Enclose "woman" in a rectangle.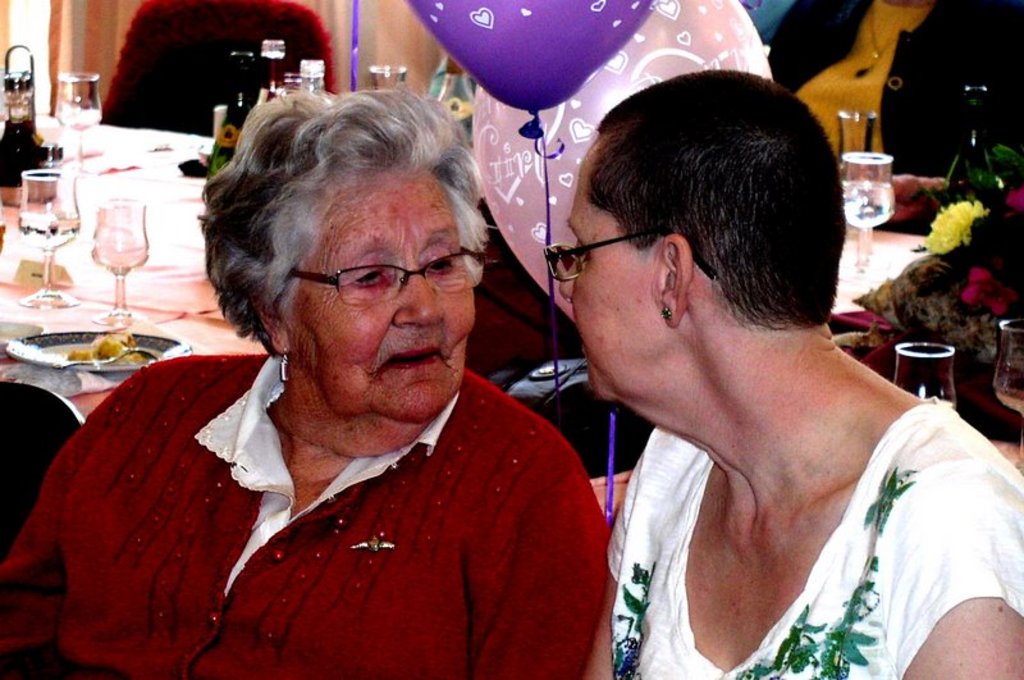
bbox=[547, 72, 1023, 679].
